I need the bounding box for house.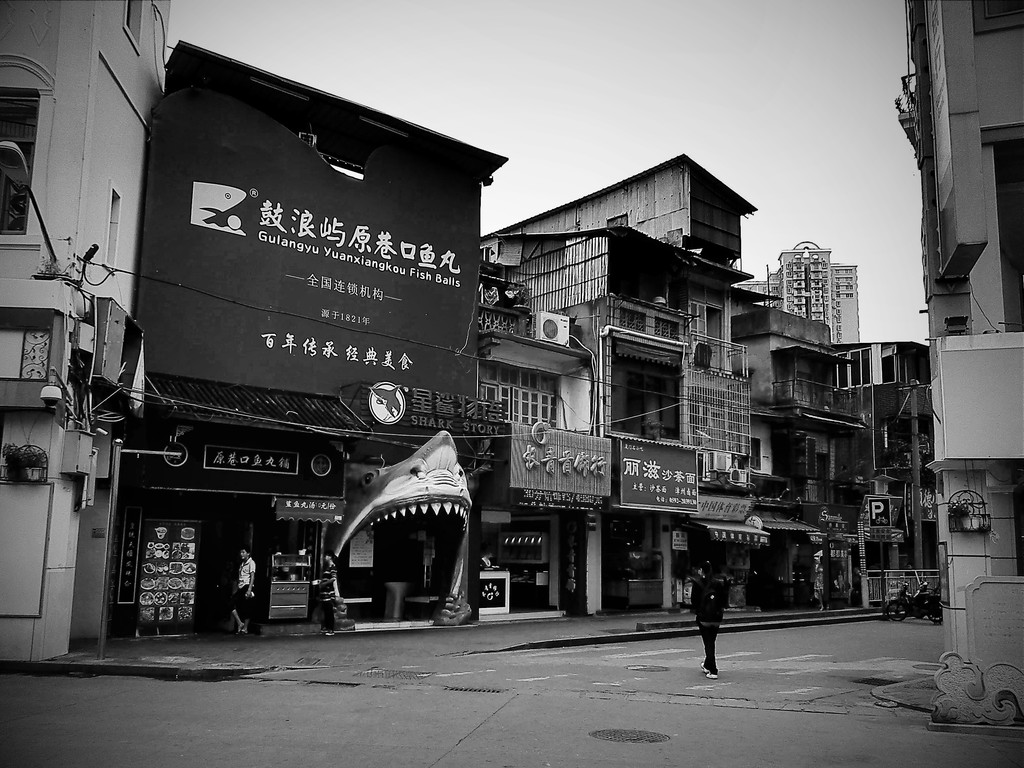
Here it is: locate(0, 0, 182, 666).
